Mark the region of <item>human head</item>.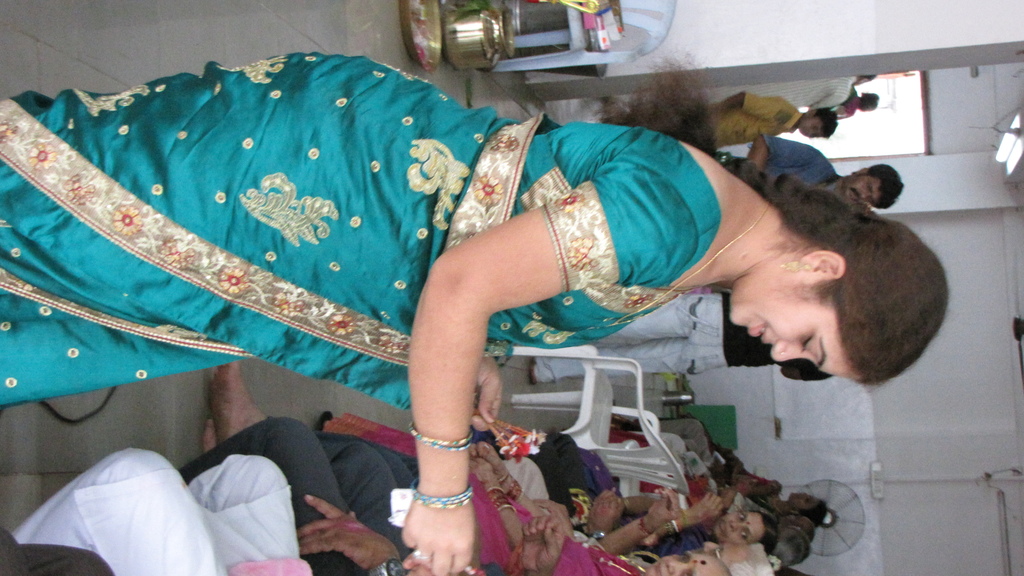
Region: bbox=[646, 549, 730, 575].
